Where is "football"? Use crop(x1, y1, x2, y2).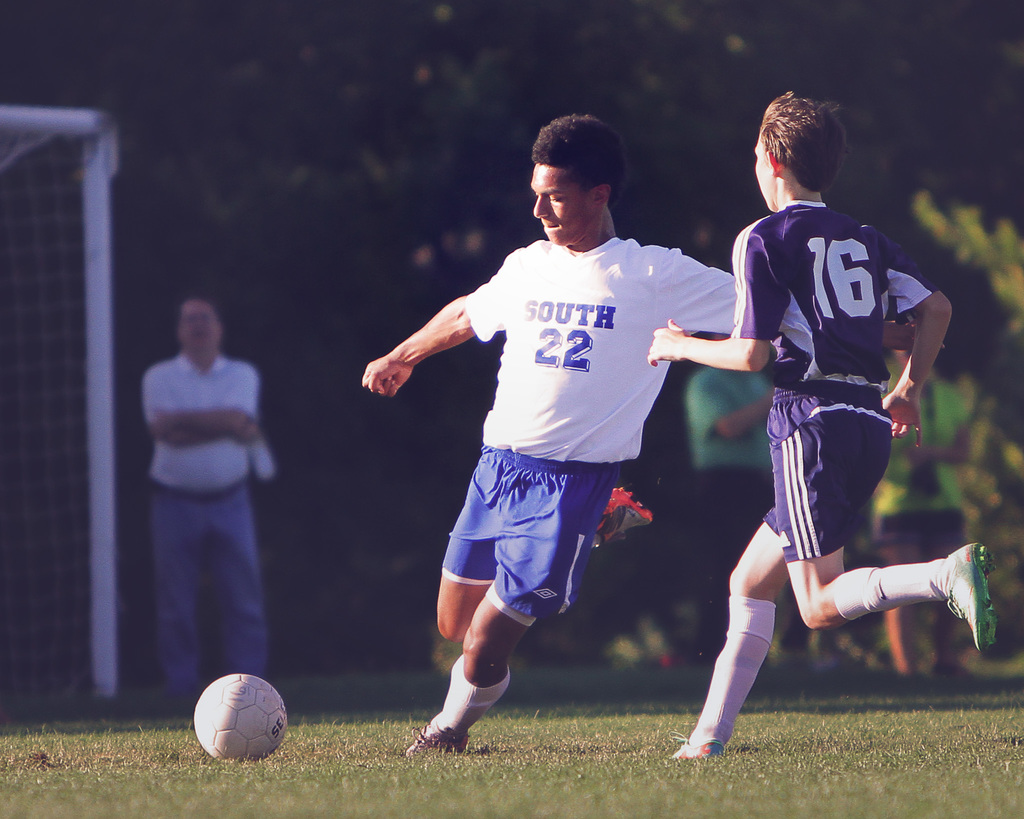
crop(190, 672, 287, 766).
